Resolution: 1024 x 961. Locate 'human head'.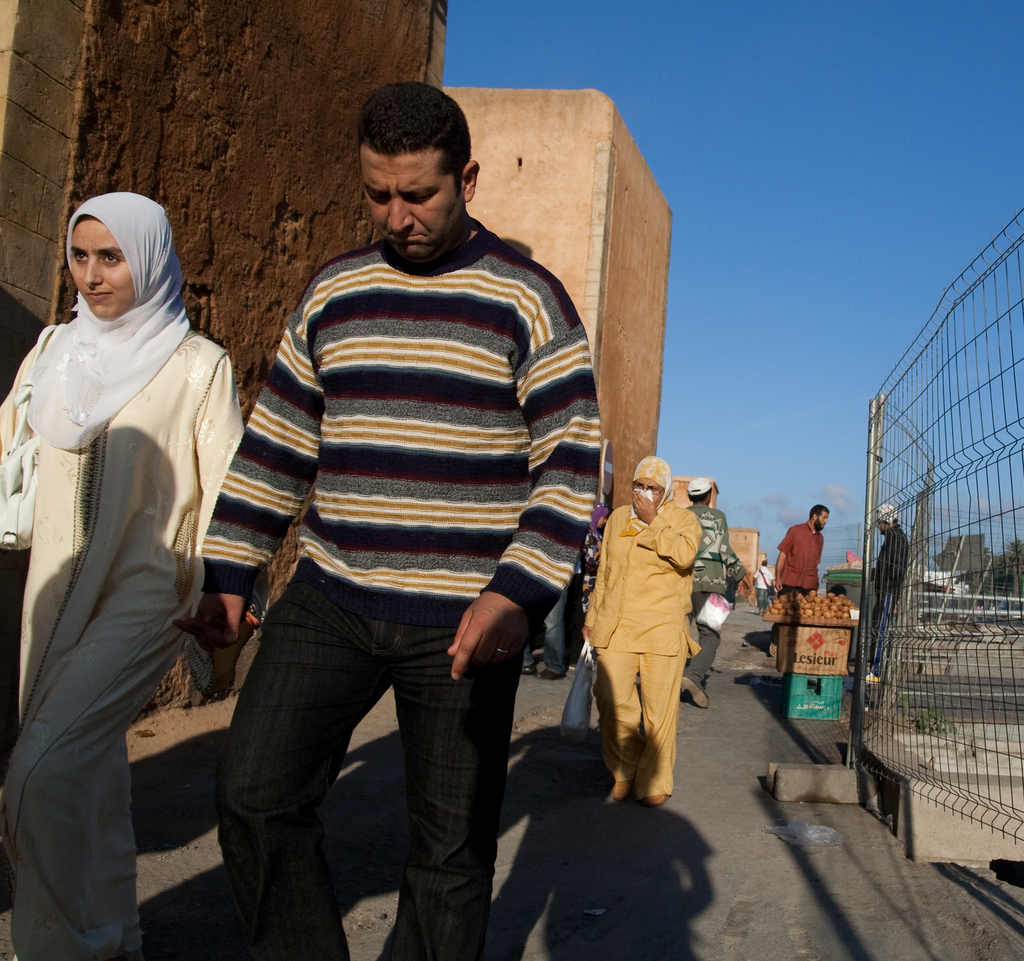
[left=632, top=454, right=668, bottom=505].
